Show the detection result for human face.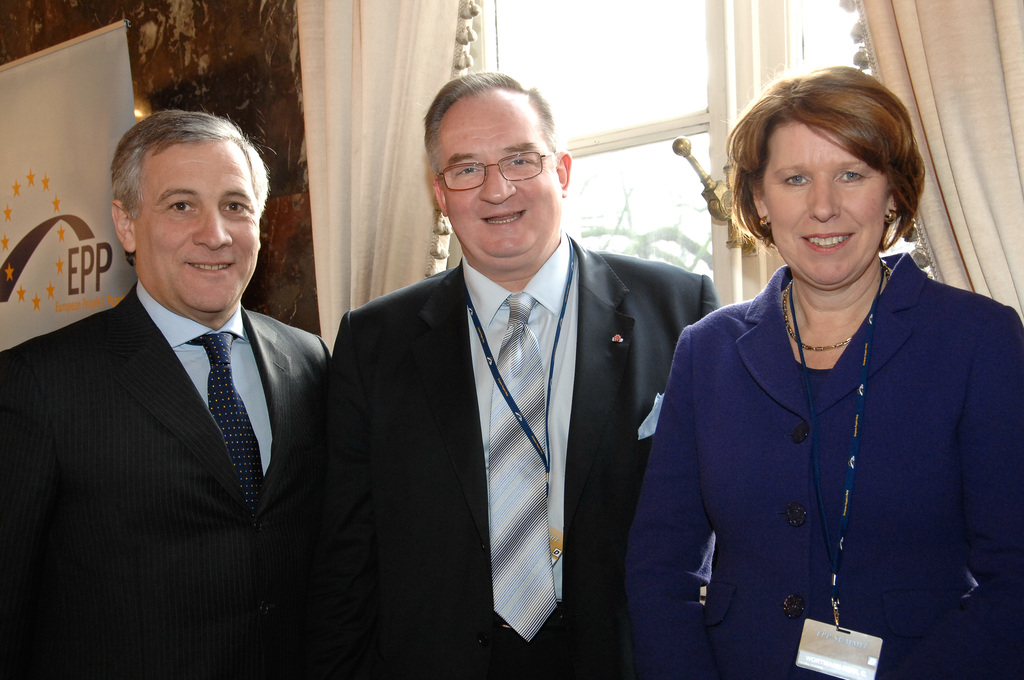
box(758, 119, 888, 290).
